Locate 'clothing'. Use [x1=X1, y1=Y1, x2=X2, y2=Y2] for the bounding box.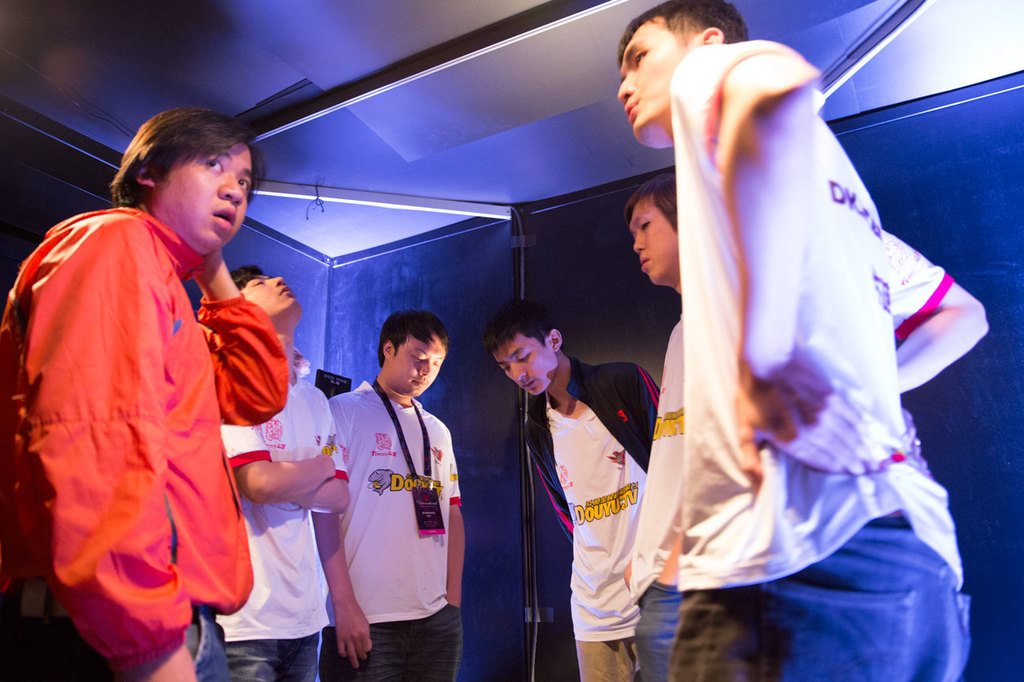
[x1=673, y1=45, x2=966, y2=681].
